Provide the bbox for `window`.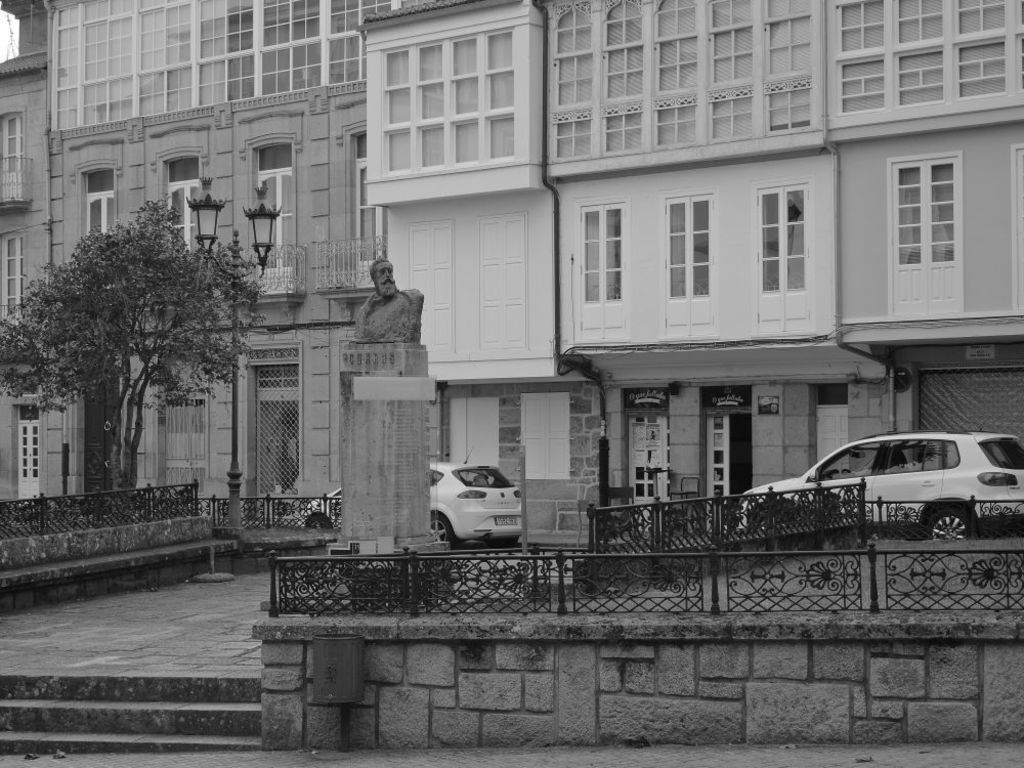
<bbox>657, 194, 717, 339</bbox>.
